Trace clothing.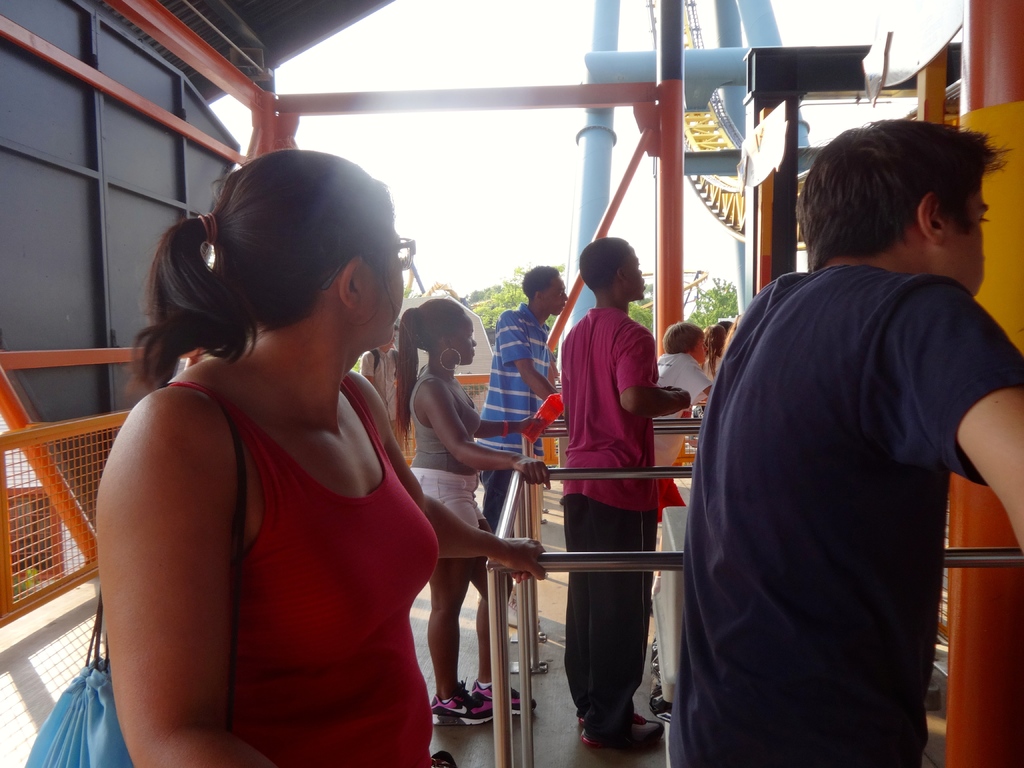
Traced to 150,375,440,767.
